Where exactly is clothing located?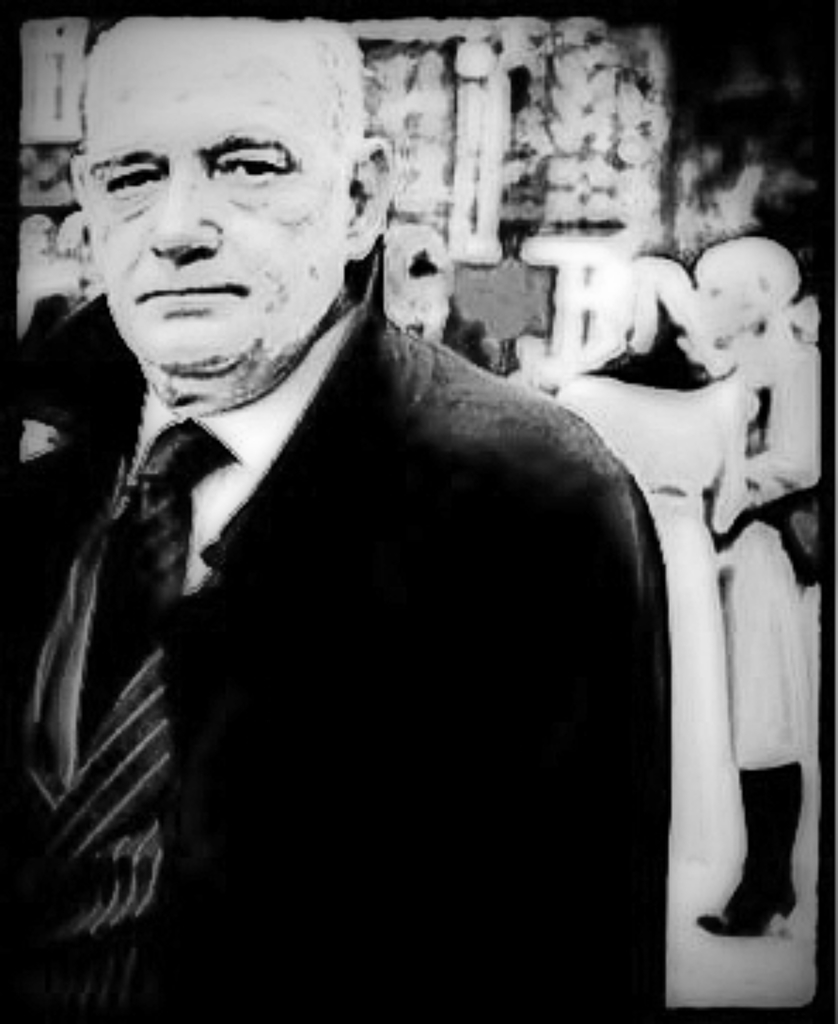
Its bounding box is select_region(8, 223, 675, 1023).
